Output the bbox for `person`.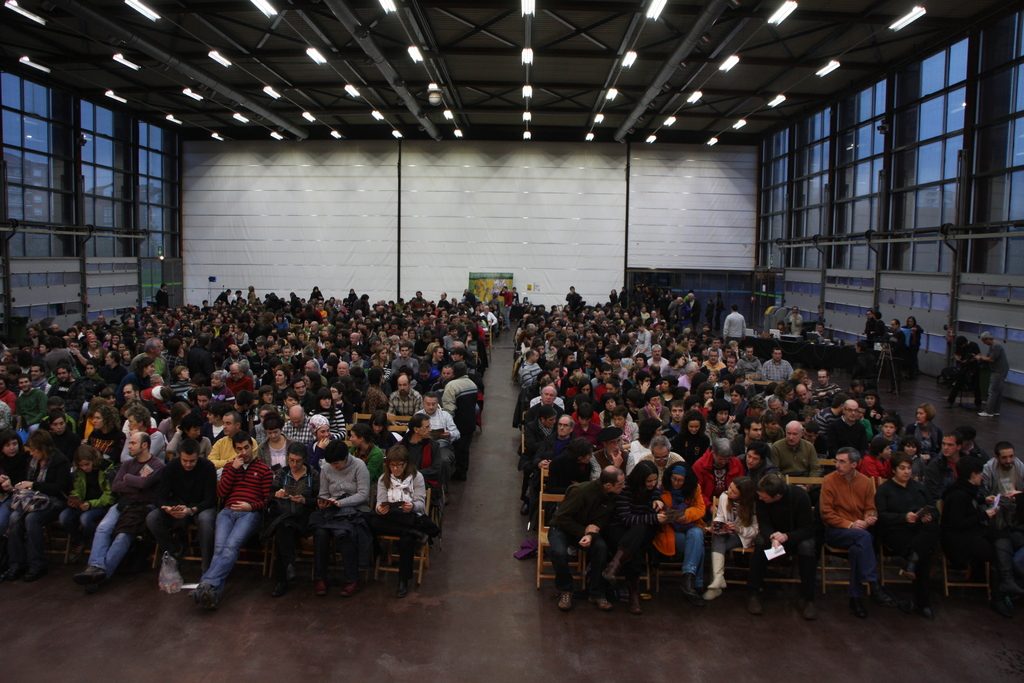
934 457 1023 609.
